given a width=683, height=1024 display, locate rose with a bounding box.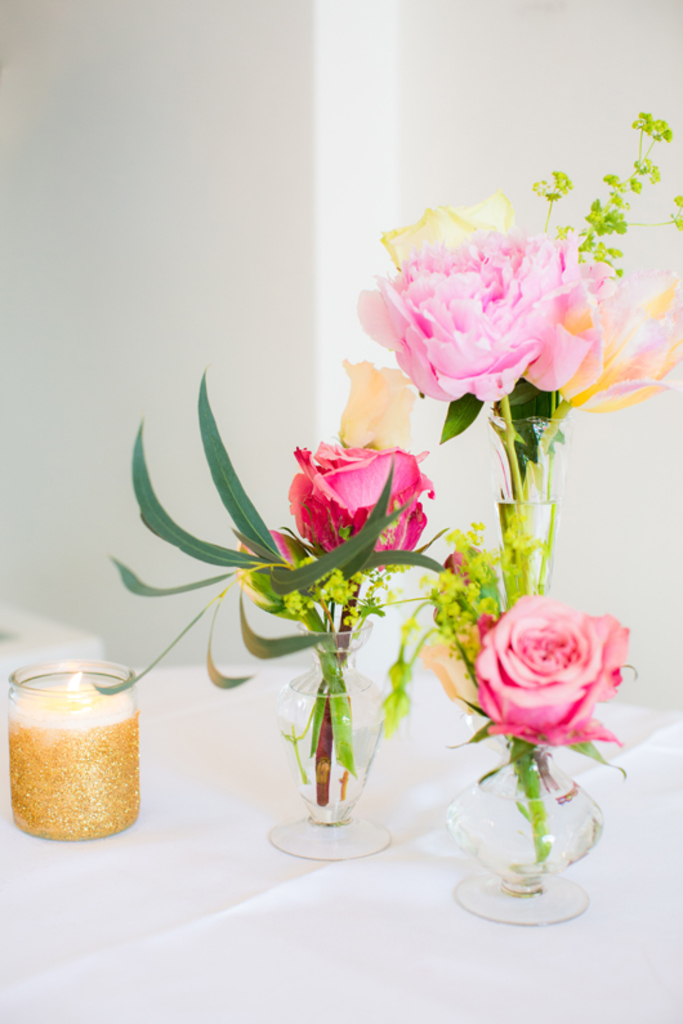
Located: x1=553, y1=261, x2=682, y2=412.
